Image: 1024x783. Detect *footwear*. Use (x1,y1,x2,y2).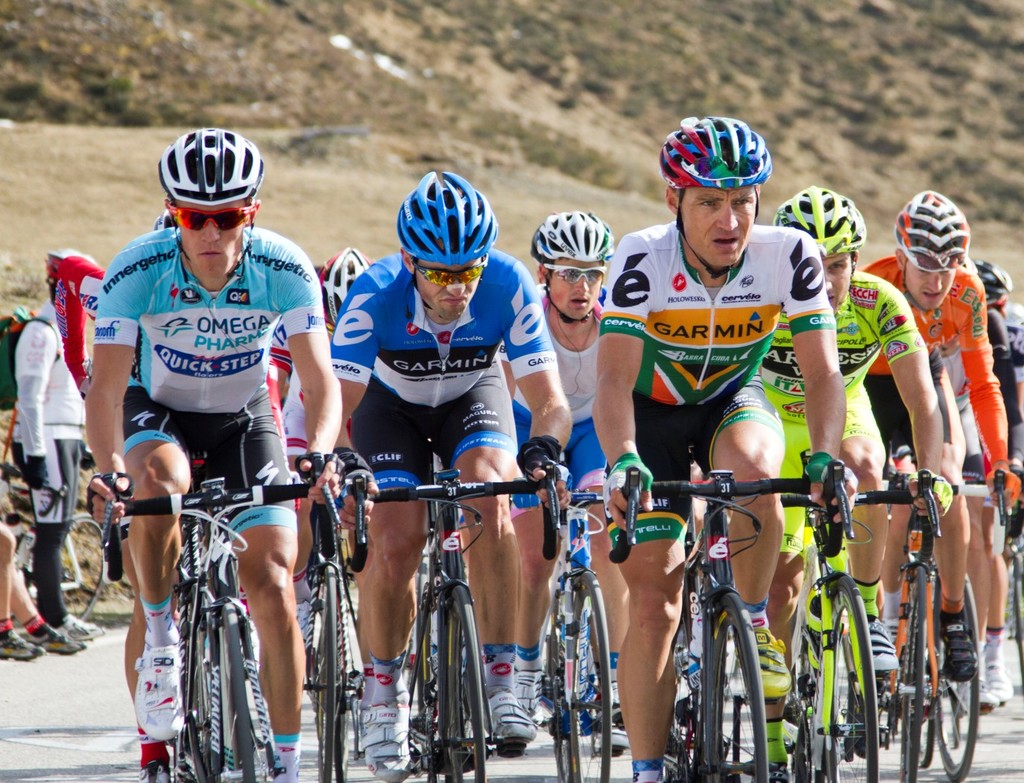
(593,700,631,746).
